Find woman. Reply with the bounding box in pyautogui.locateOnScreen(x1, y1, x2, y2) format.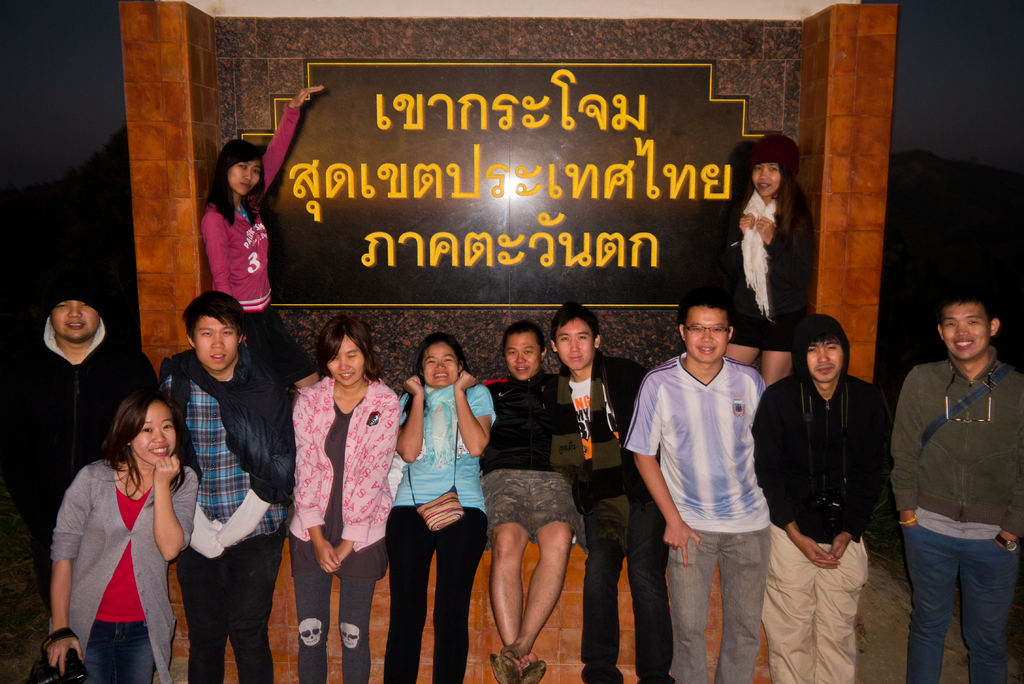
pyautogui.locateOnScreen(285, 314, 402, 680).
